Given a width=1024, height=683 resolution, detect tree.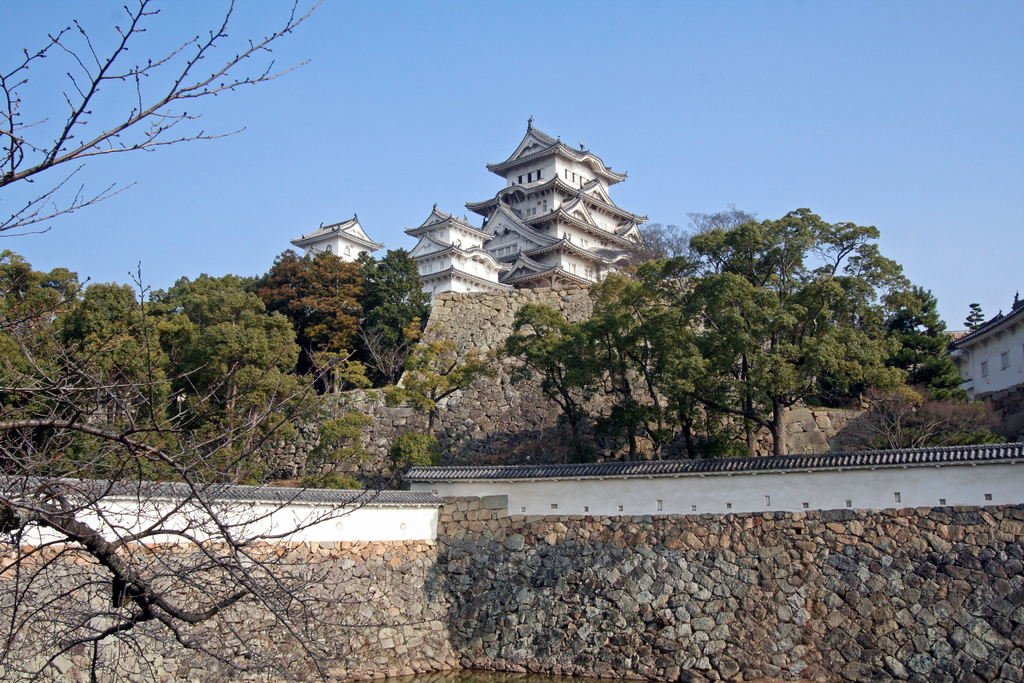
<region>0, 245, 88, 429</region>.
